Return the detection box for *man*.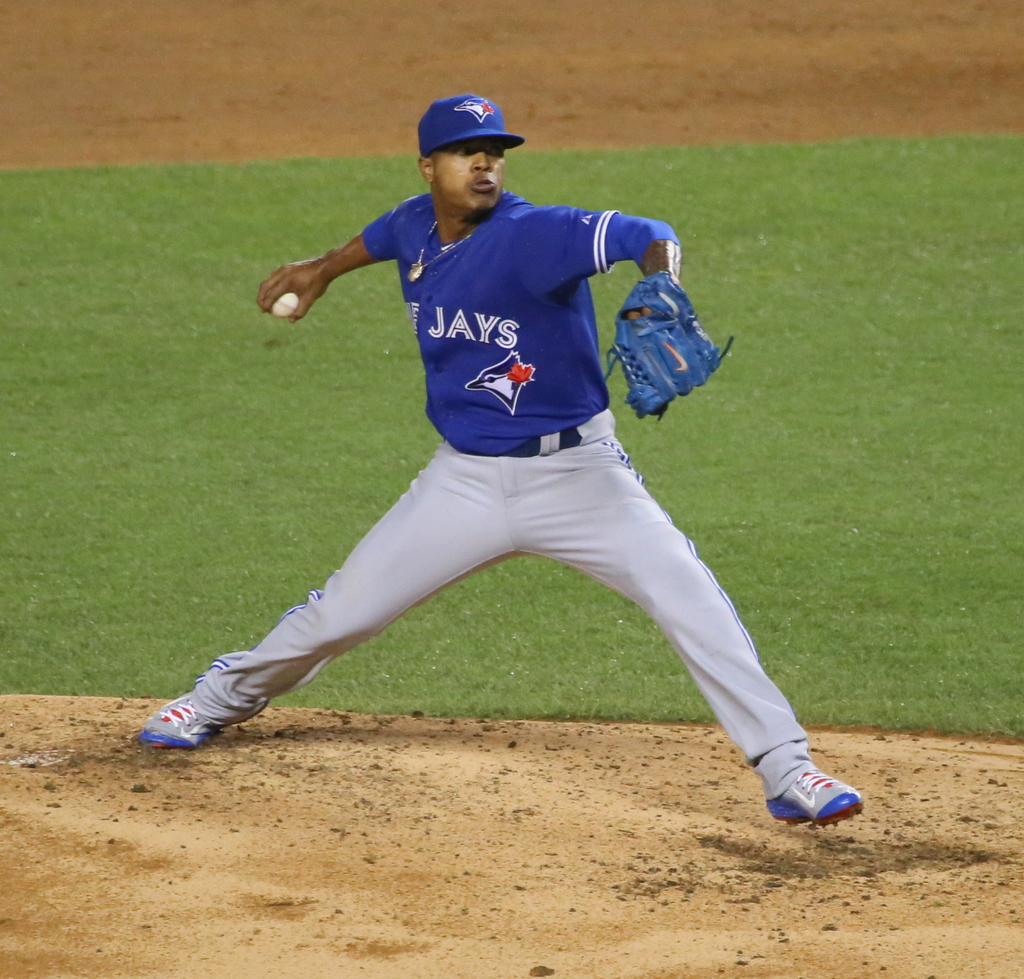
{"x1": 168, "y1": 104, "x2": 832, "y2": 827}.
